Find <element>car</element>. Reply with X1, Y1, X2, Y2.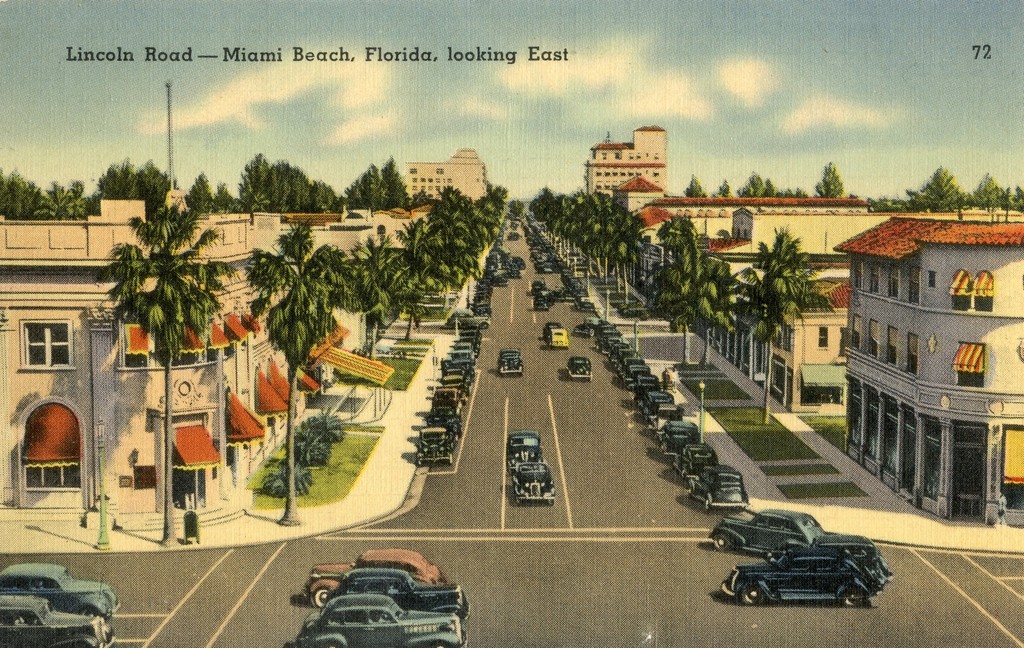
303, 548, 446, 604.
